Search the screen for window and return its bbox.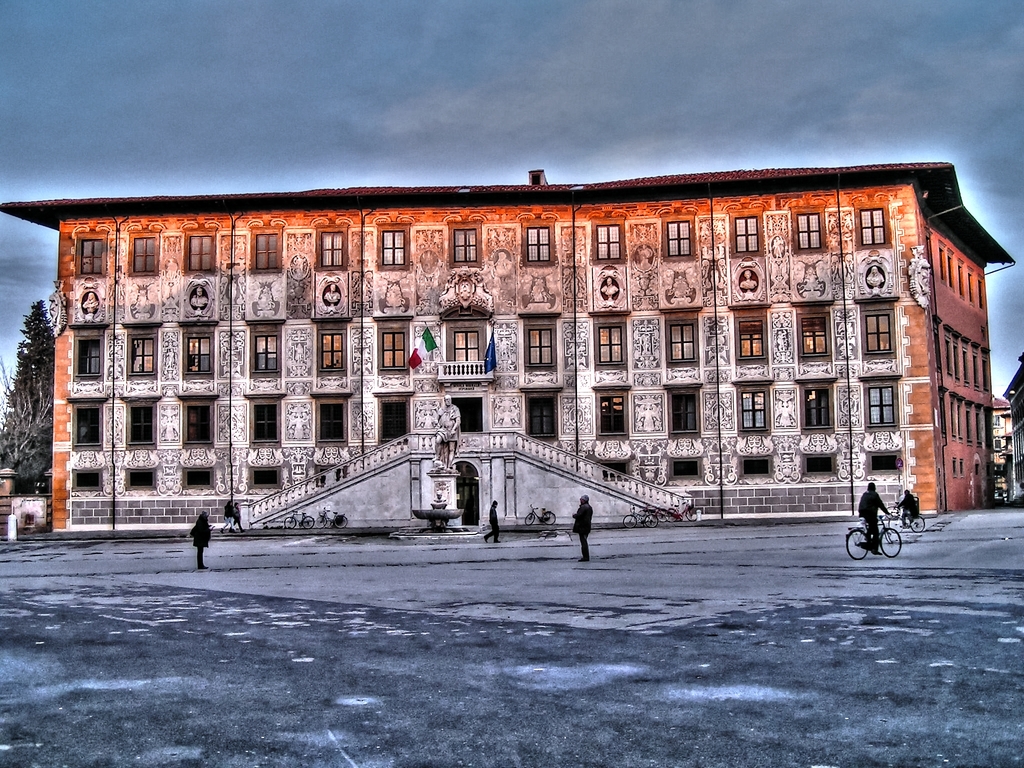
Found: [left=319, top=232, right=346, bottom=276].
